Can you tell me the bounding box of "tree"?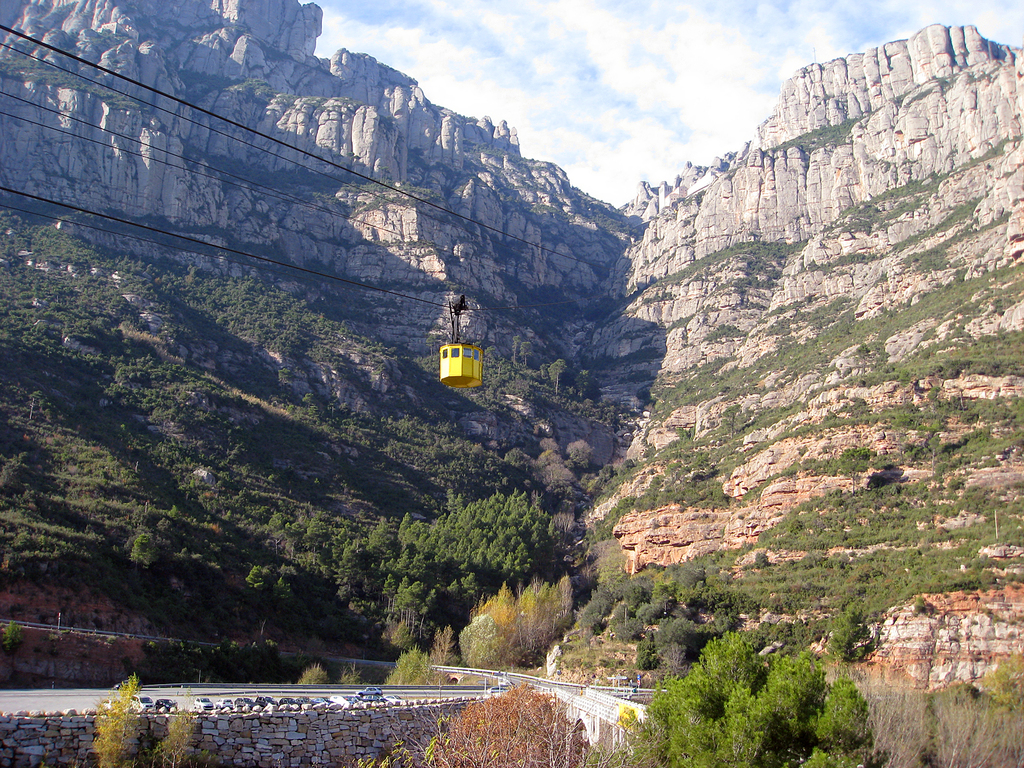
[left=158, top=702, right=201, bottom=767].
